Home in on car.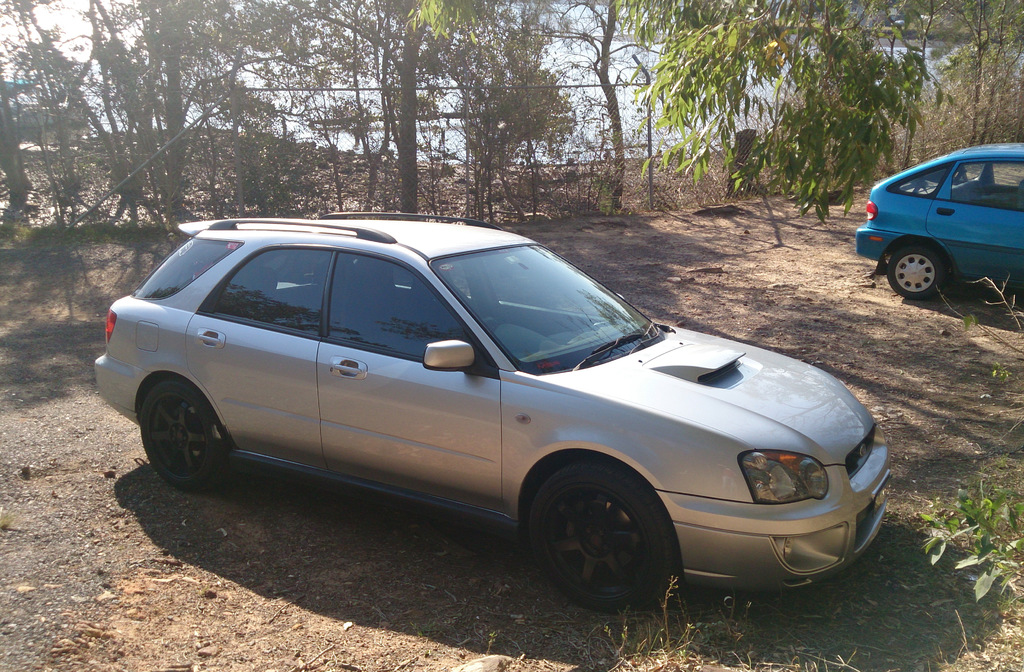
Homed in at crop(111, 220, 899, 616).
